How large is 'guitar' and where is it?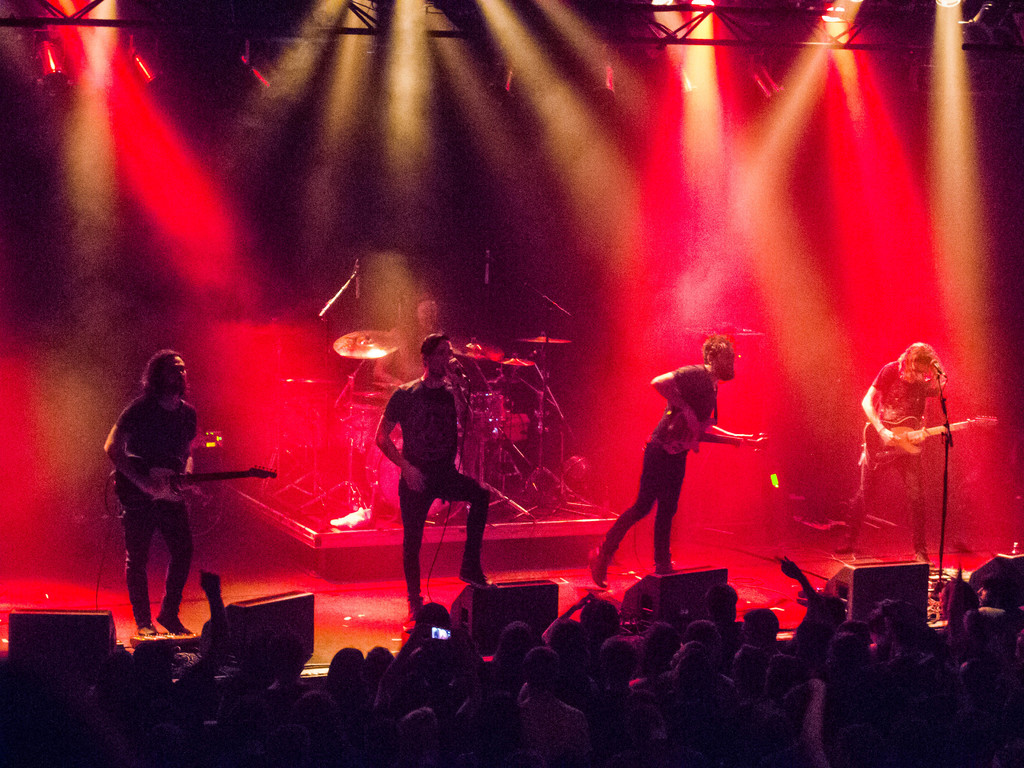
Bounding box: l=860, t=403, r=1002, b=471.
